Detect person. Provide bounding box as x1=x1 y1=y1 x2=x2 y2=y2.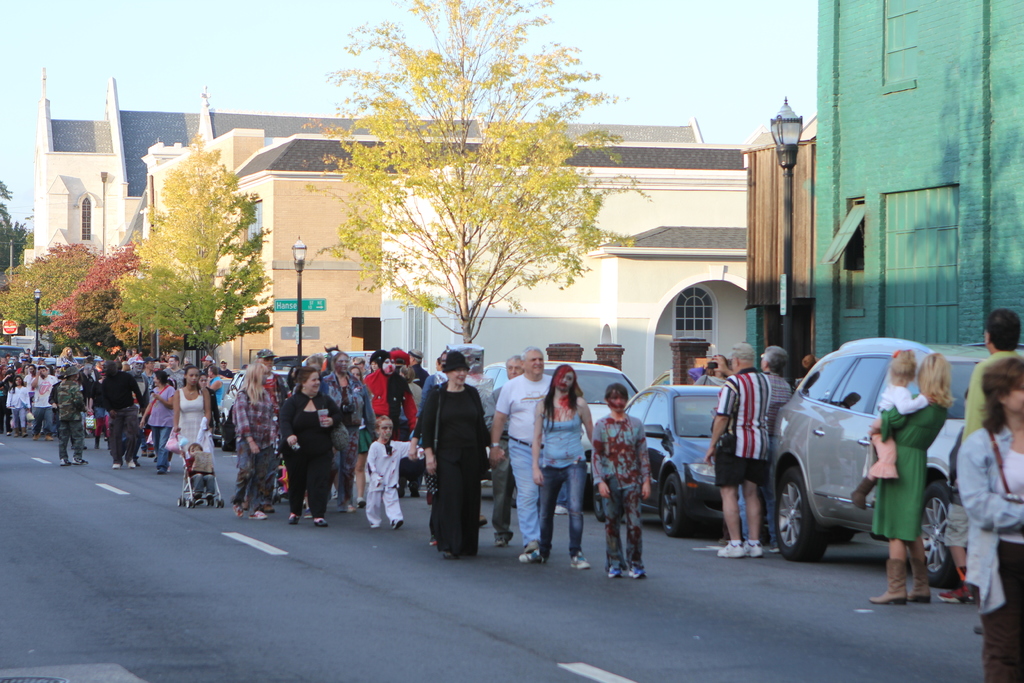
x1=968 y1=313 x2=1023 y2=628.
